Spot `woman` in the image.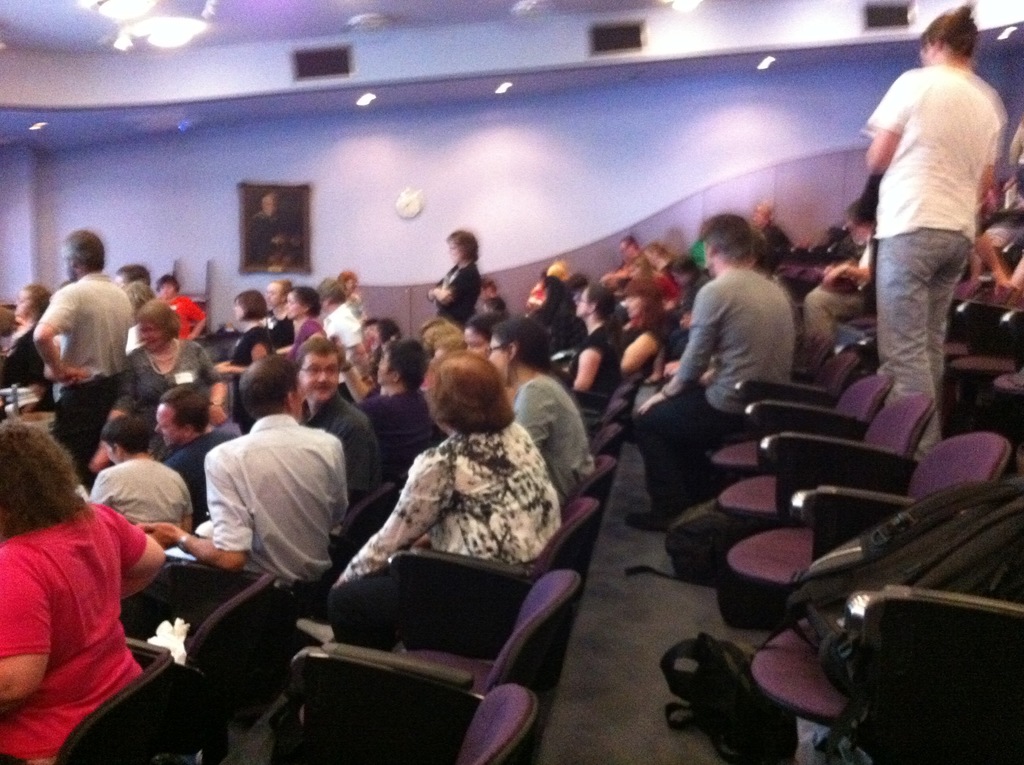
`woman` found at {"left": 868, "top": 9, "right": 1004, "bottom": 461}.
